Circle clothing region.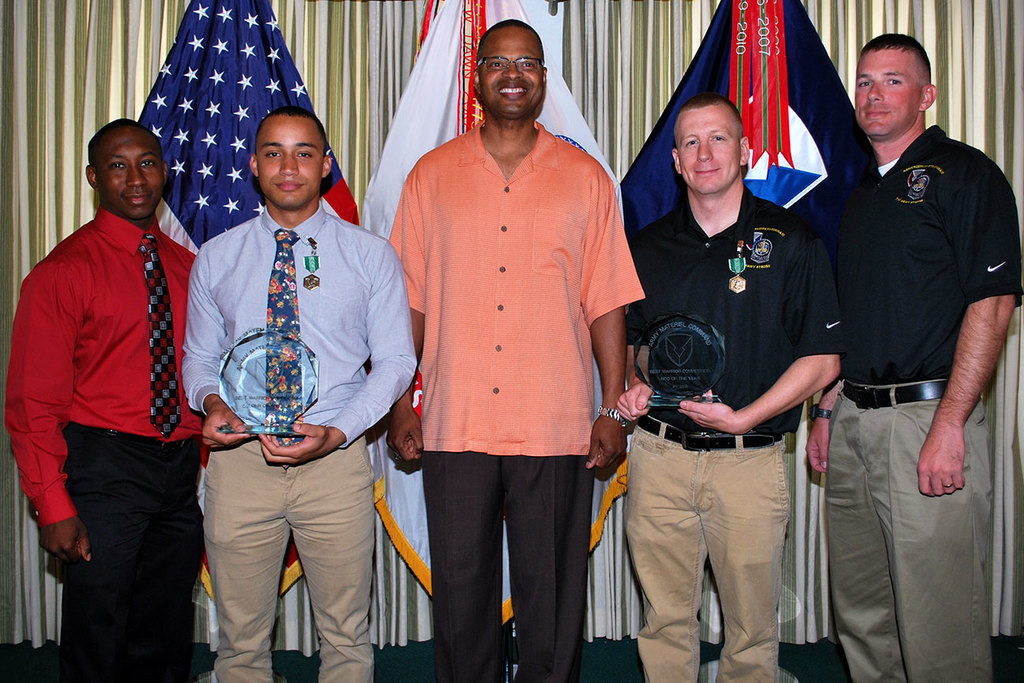
Region: crop(179, 203, 415, 680).
